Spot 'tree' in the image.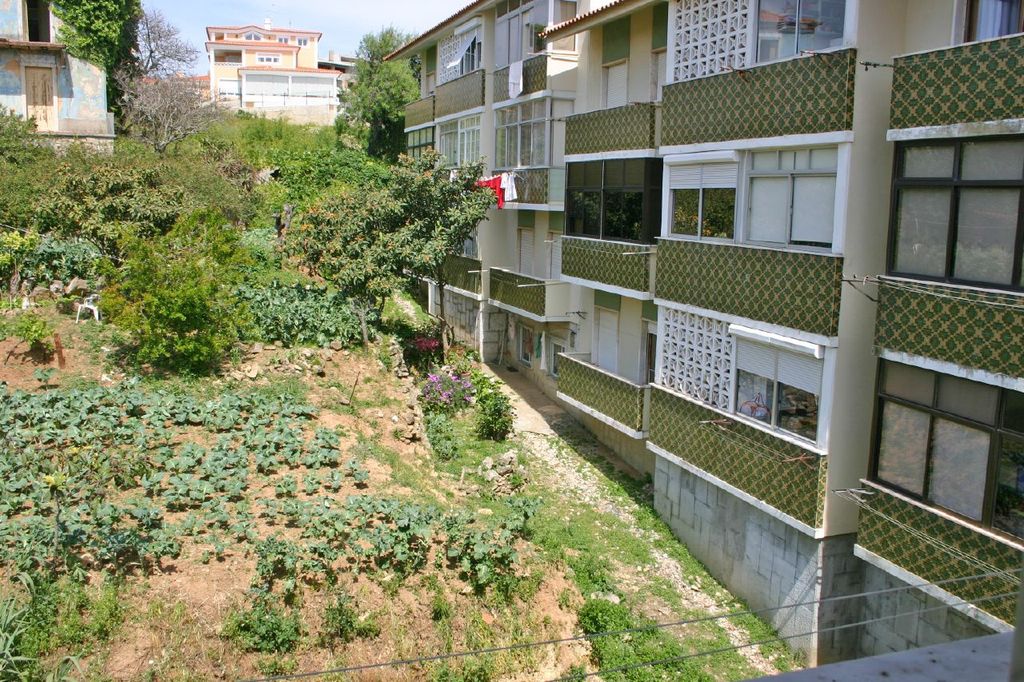
'tree' found at bbox=(142, 6, 214, 106).
